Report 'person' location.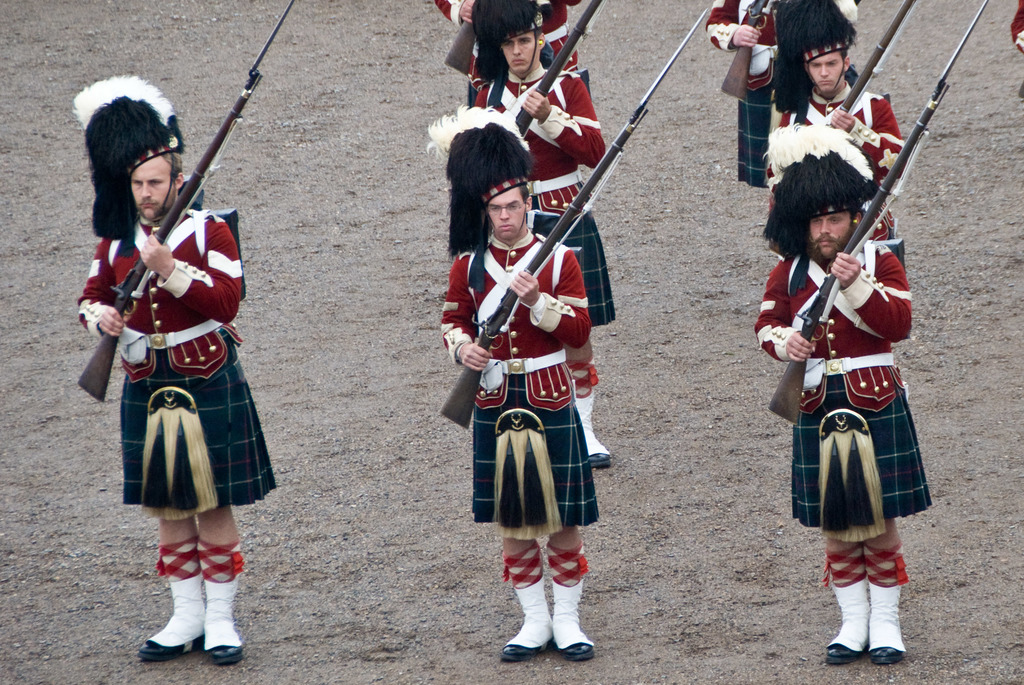
Report: bbox=[76, 72, 279, 661].
